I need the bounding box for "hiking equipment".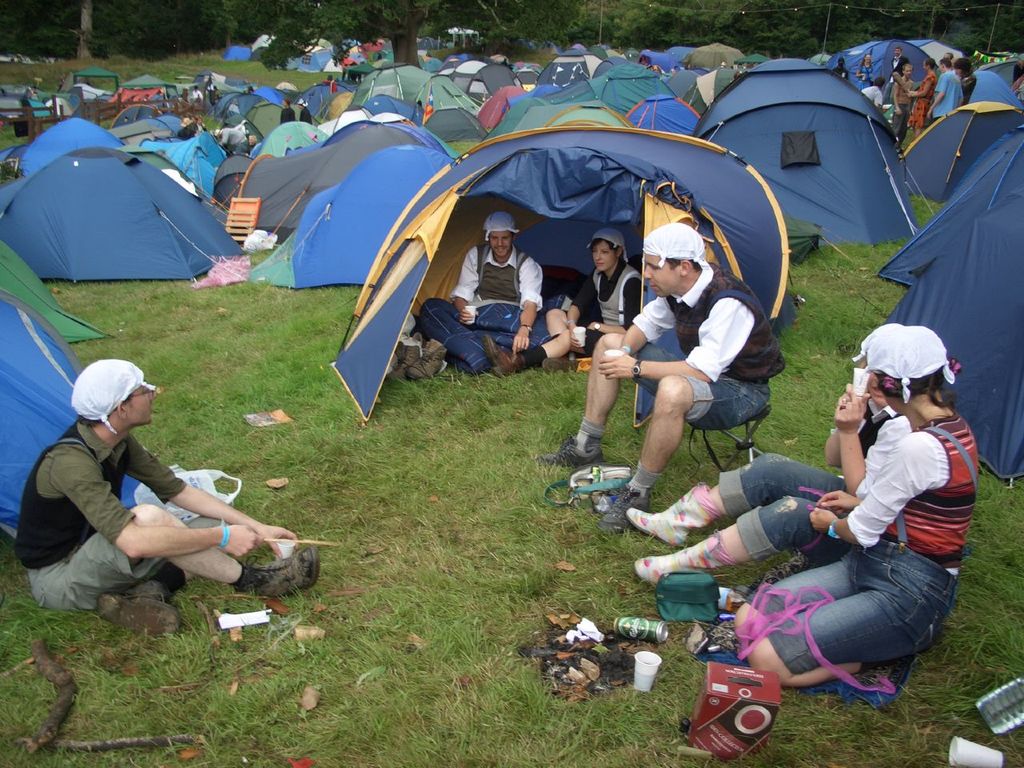
Here it is: (left=242, top=134, right=460, bottom=284).
